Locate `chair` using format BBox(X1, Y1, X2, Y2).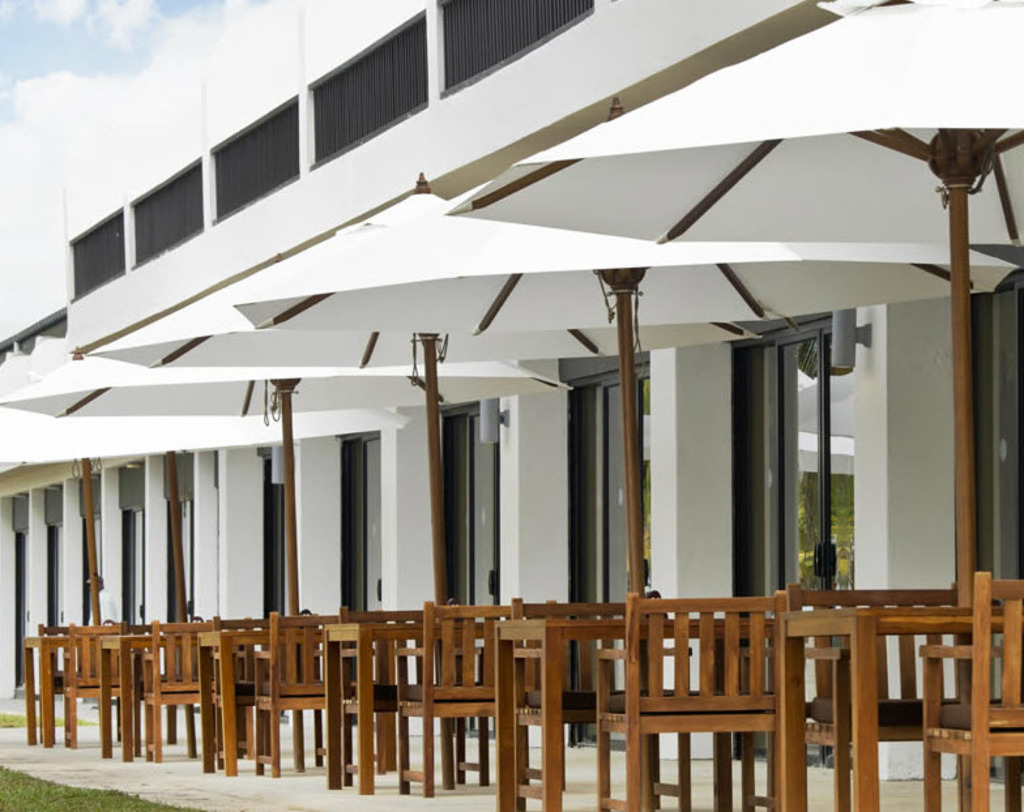
BBox(788, 577, 998, 811).
